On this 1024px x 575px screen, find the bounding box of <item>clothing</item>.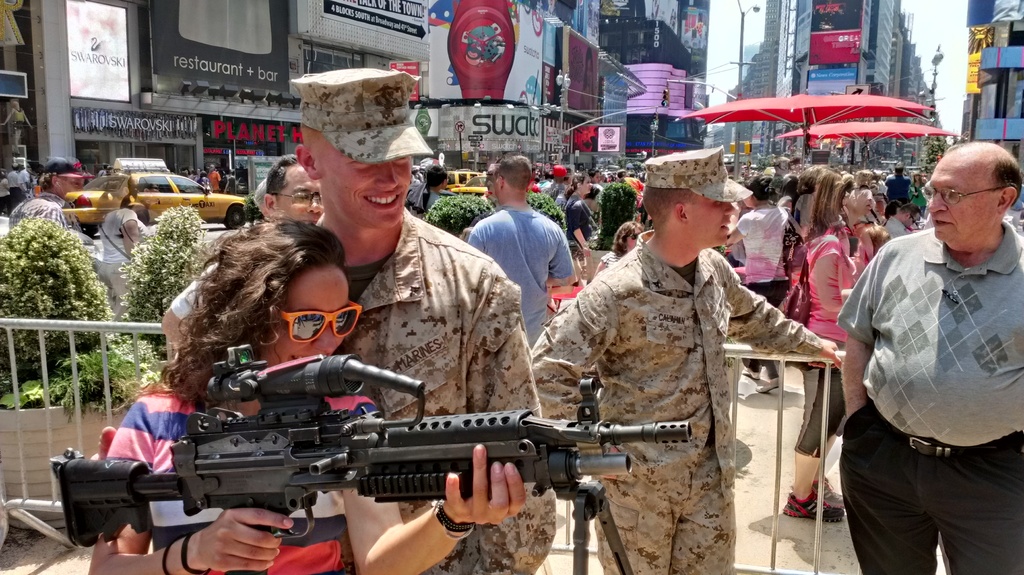
Bounding box: 561:193:598:257.
